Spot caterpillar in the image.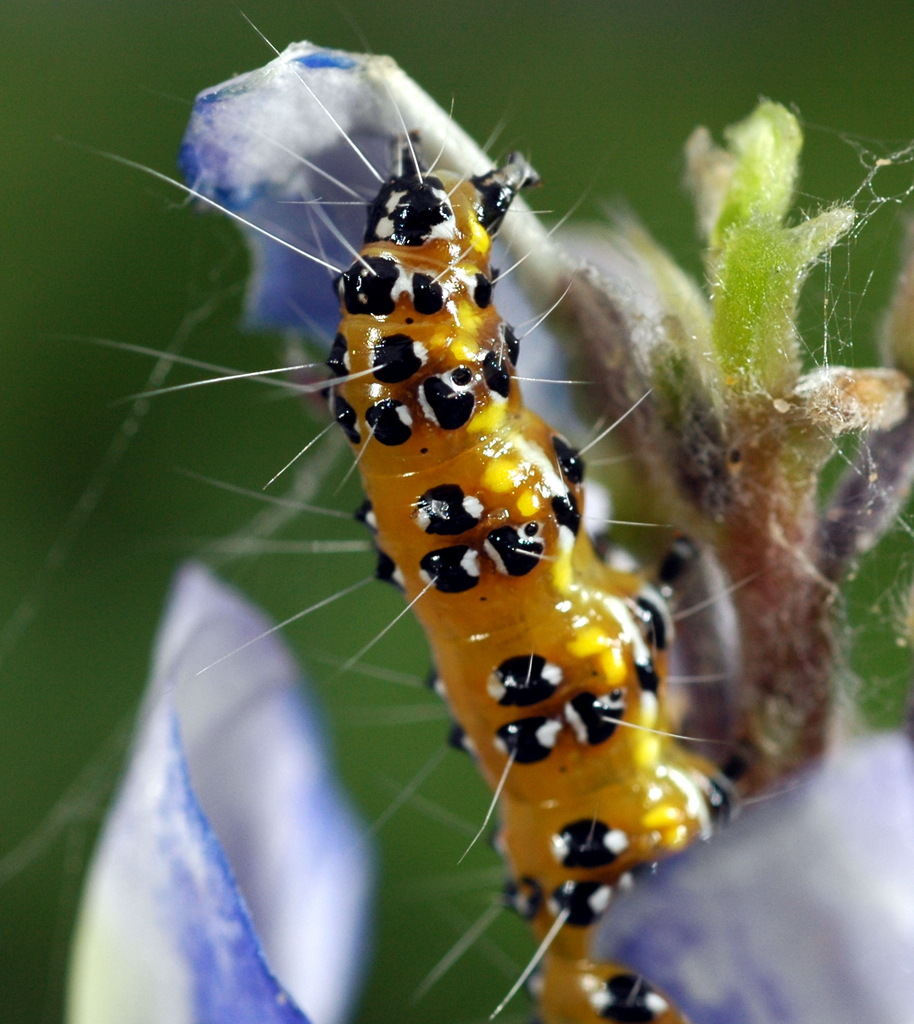
caterpillar found at 40 17 762 1020.
